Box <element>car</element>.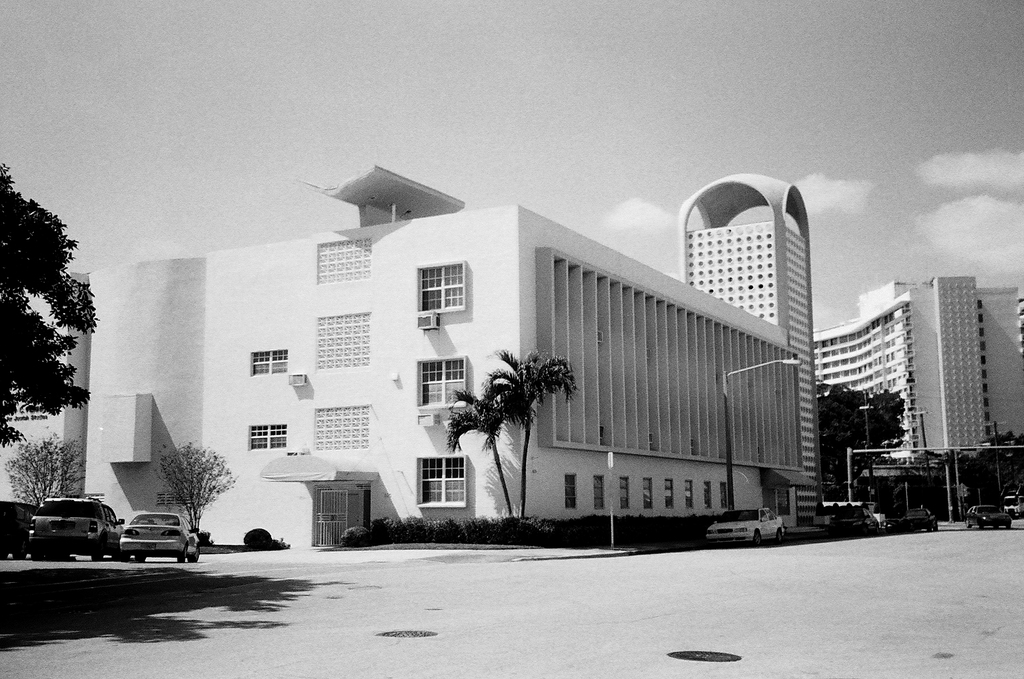
left=699, top=505, right=789, bottom=544.
